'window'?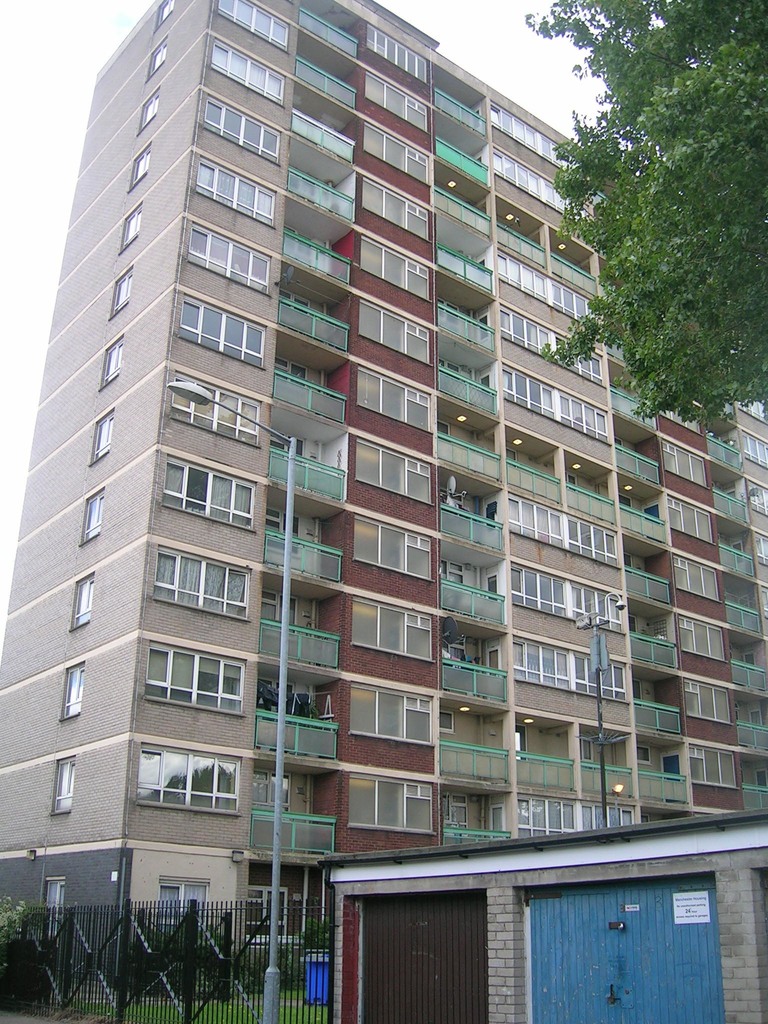
<region>100, 335, 125, 394</region>
